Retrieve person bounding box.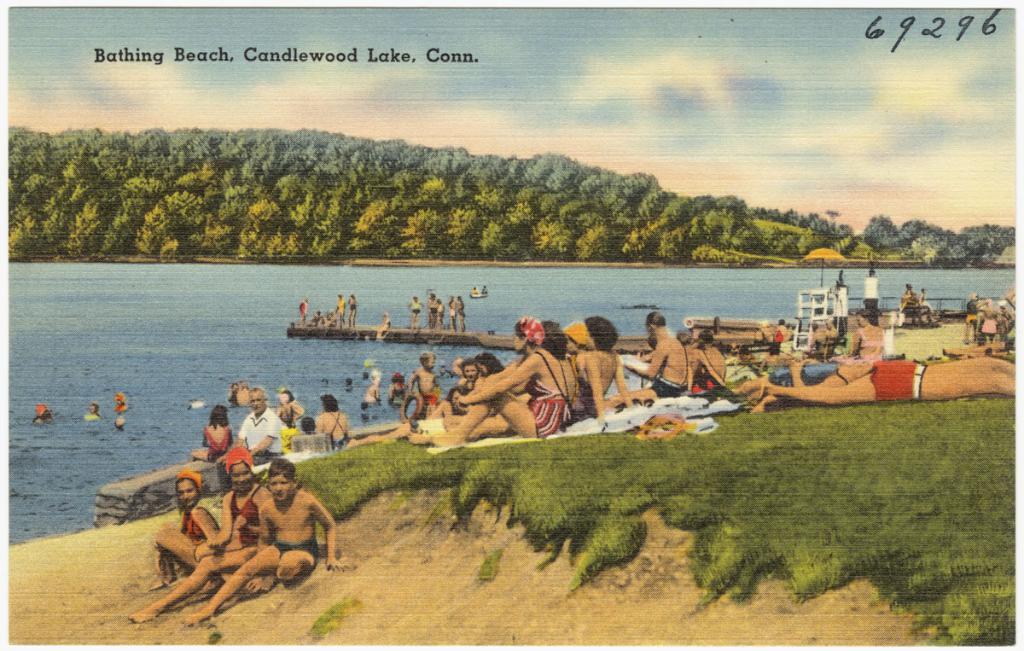
Bounding box: [left=321, top=311, right=333, bottom=328].
